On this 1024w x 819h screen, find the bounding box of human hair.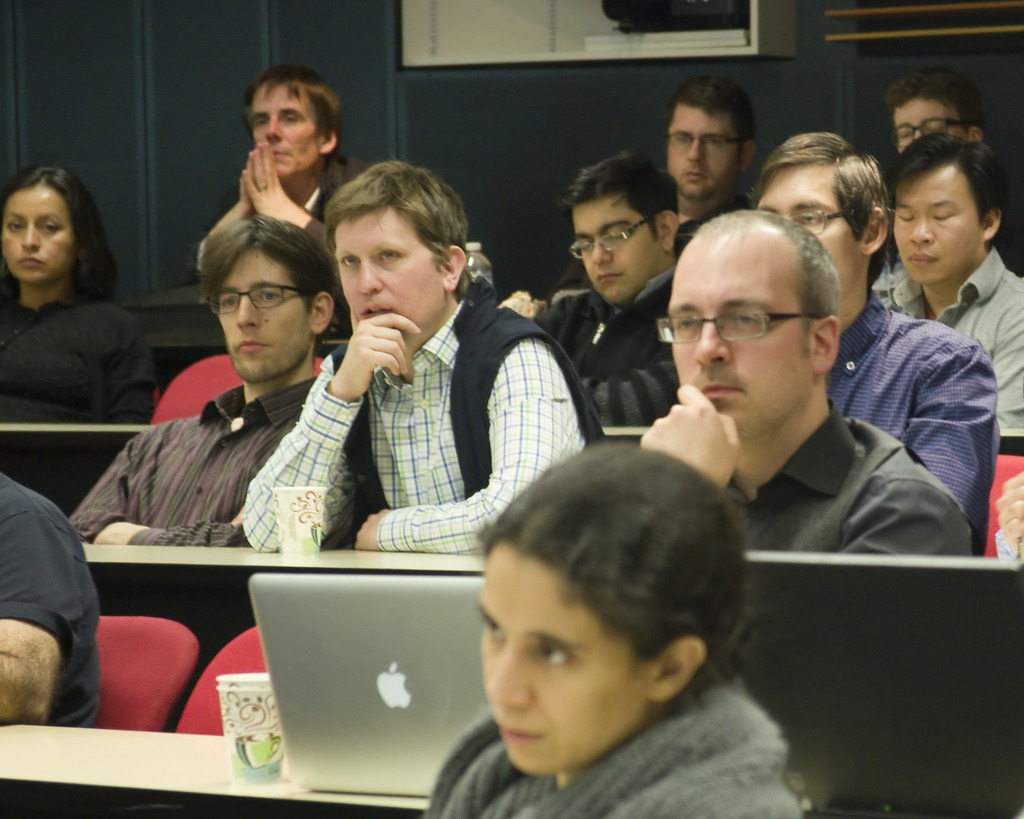
Bounding box: (673, 77, 760, 174).
